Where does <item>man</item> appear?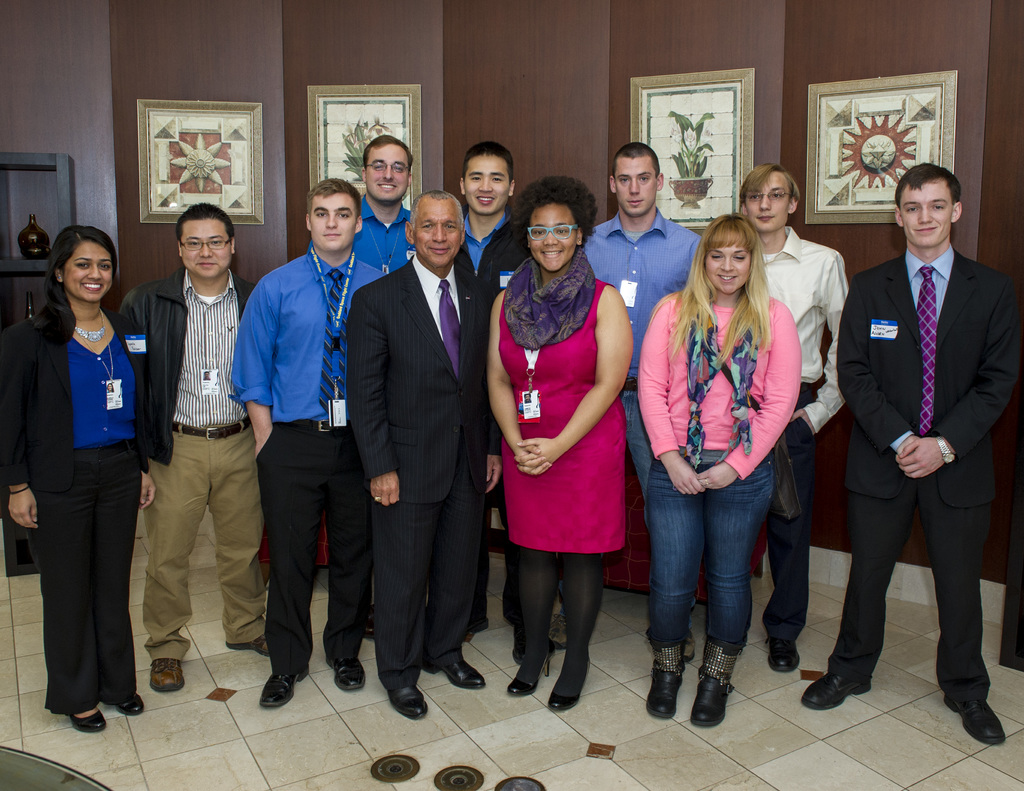
Appears at region(461, 141, 536, 644).
